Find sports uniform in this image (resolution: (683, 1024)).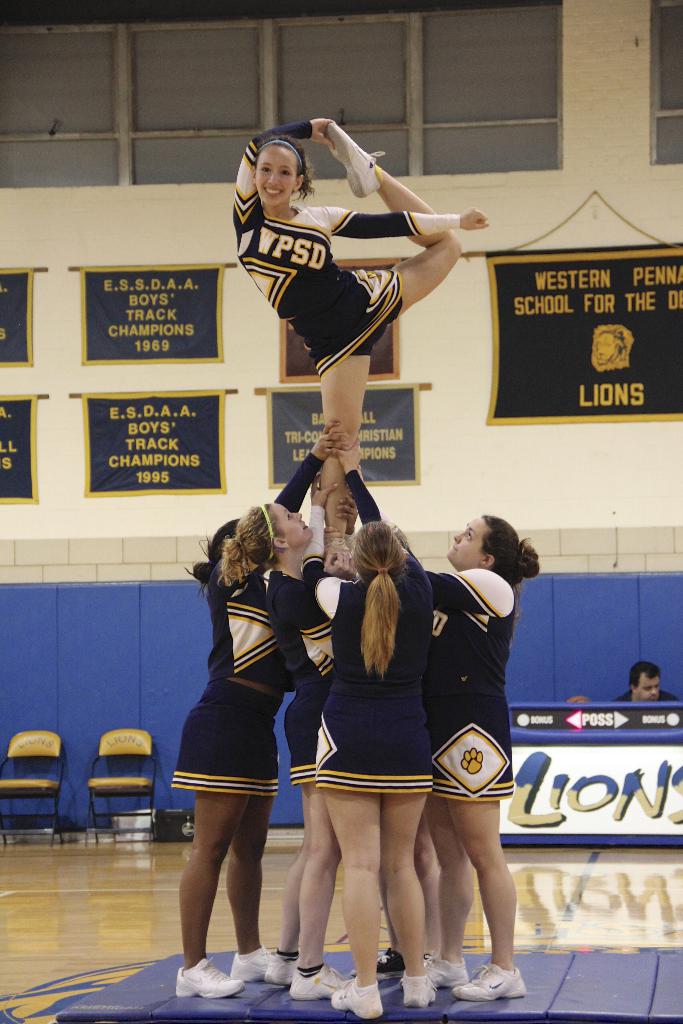
{"left": 220, "top": 119, "right": 475, "bottom": 468}.
